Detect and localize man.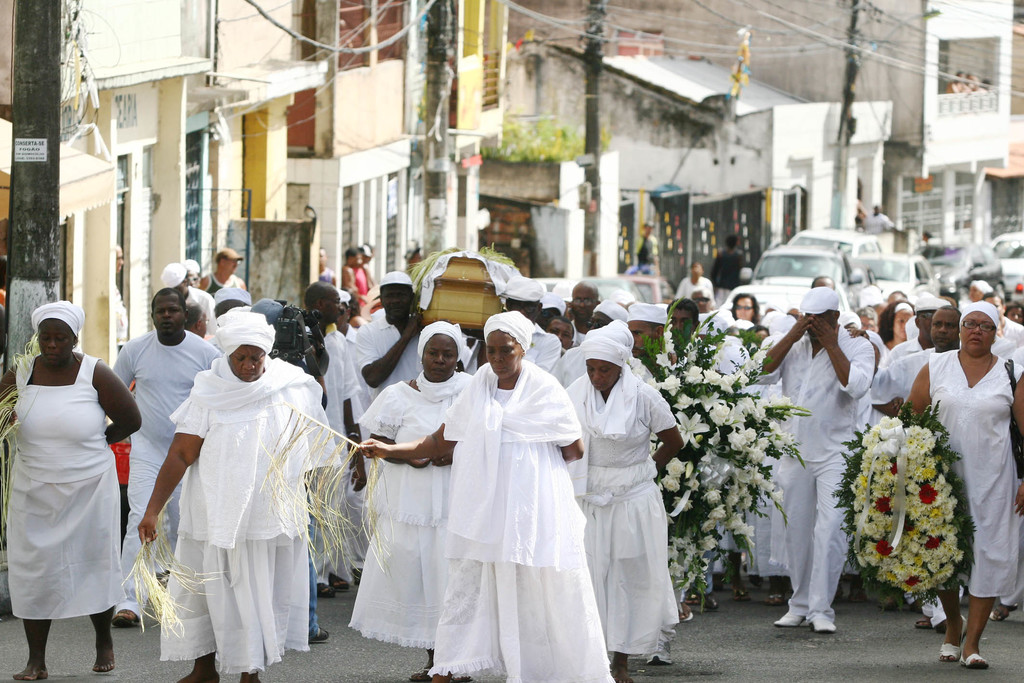
Localized at bbox(198, 246, 246, 300).
